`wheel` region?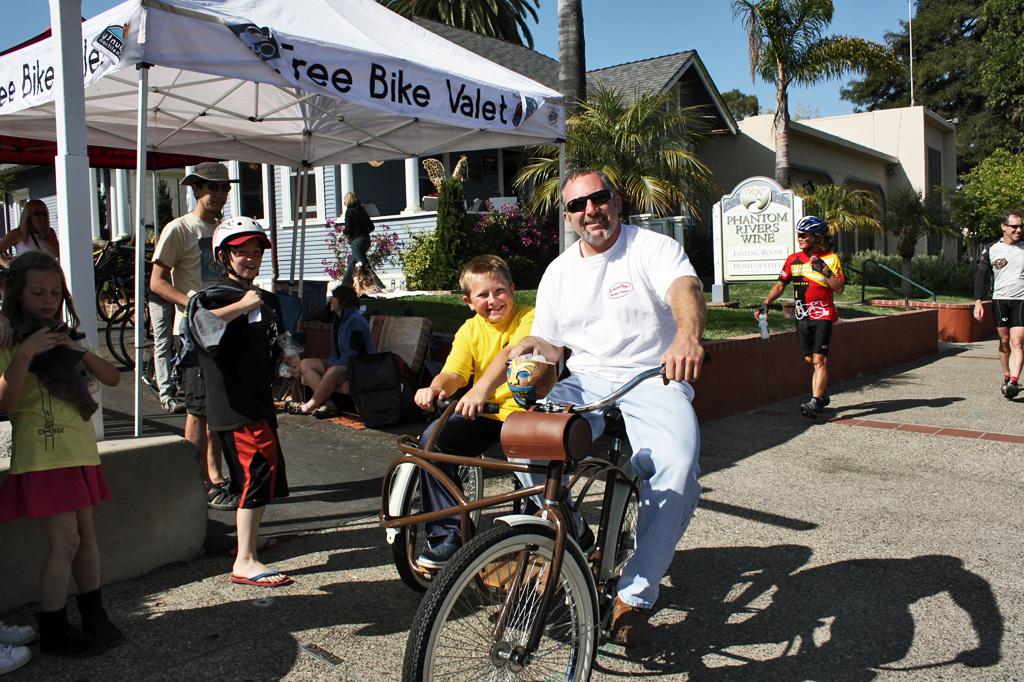
{"x1": 121, "y1": 304, "x2": 152, "y2": 370}
